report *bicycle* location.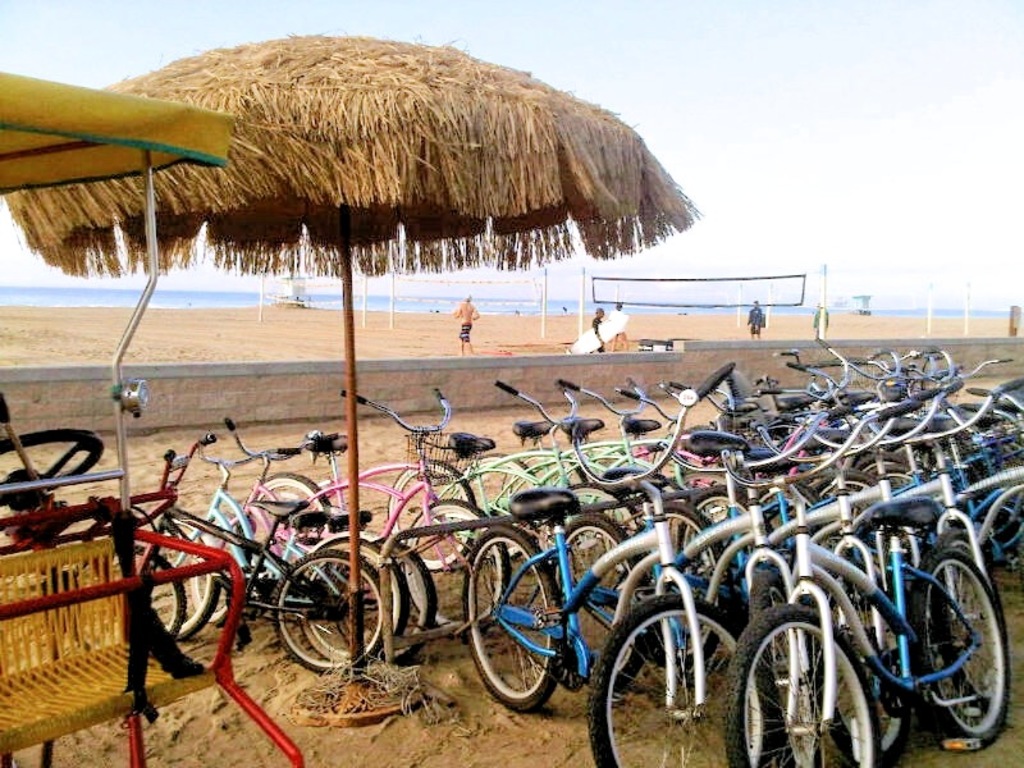
Report: 723/399/1012/767.
